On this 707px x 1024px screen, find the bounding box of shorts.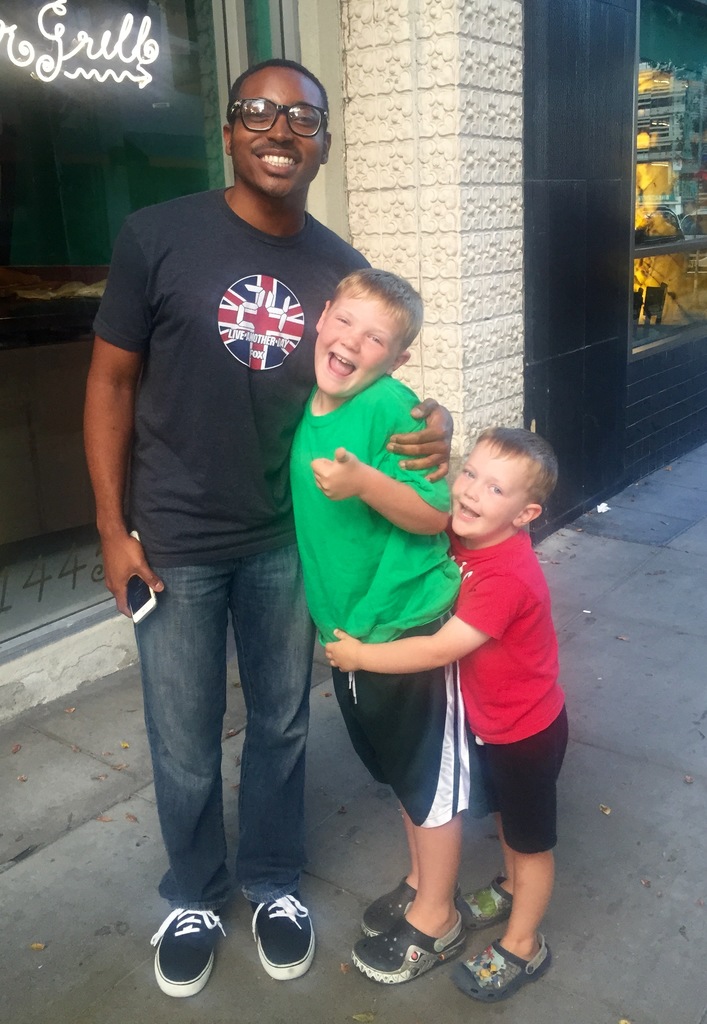
Bounding box: 479 701 570 855.
